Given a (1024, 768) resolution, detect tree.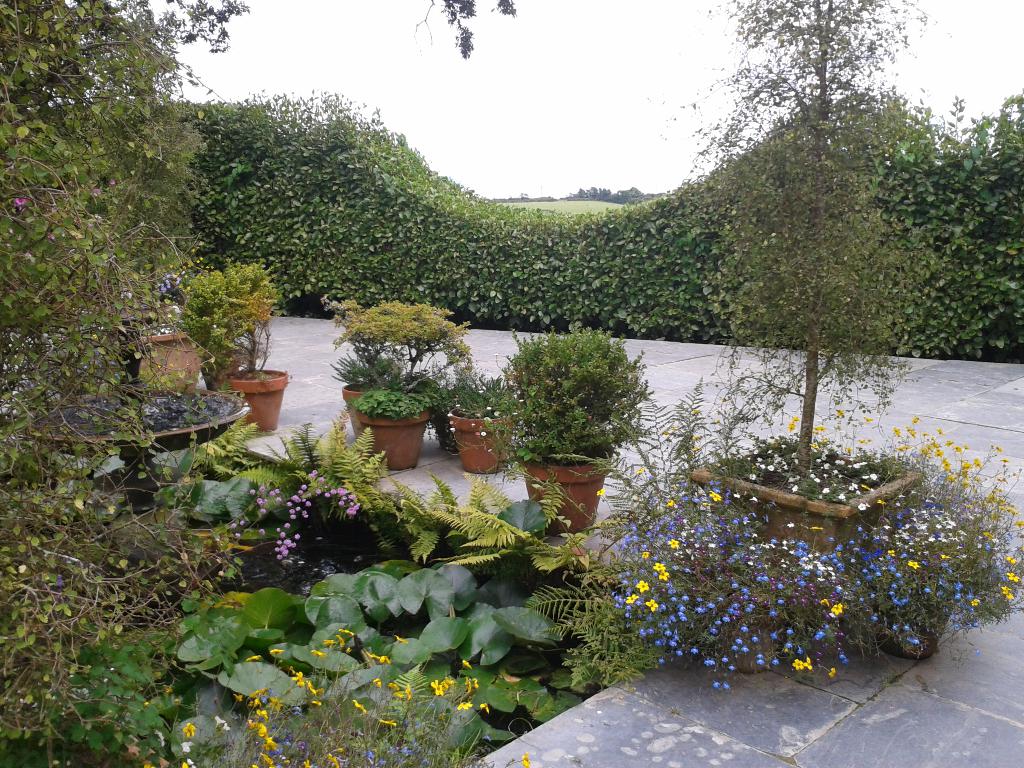
(694,0,949,484).
